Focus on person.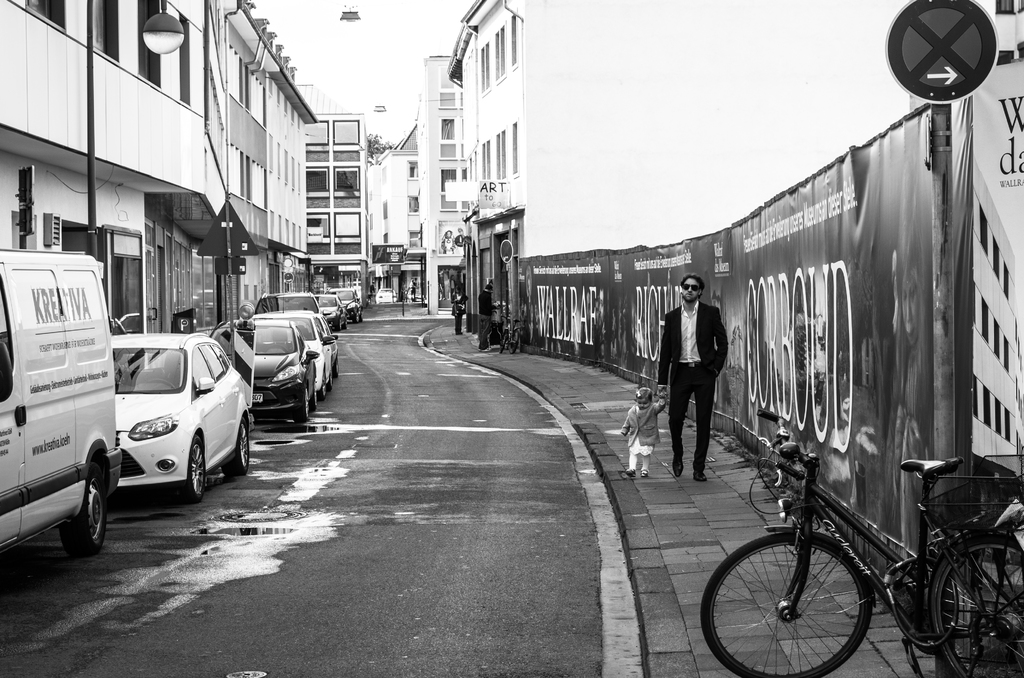
Focused at x1=478 y1=271 x2=504 y2=353.
